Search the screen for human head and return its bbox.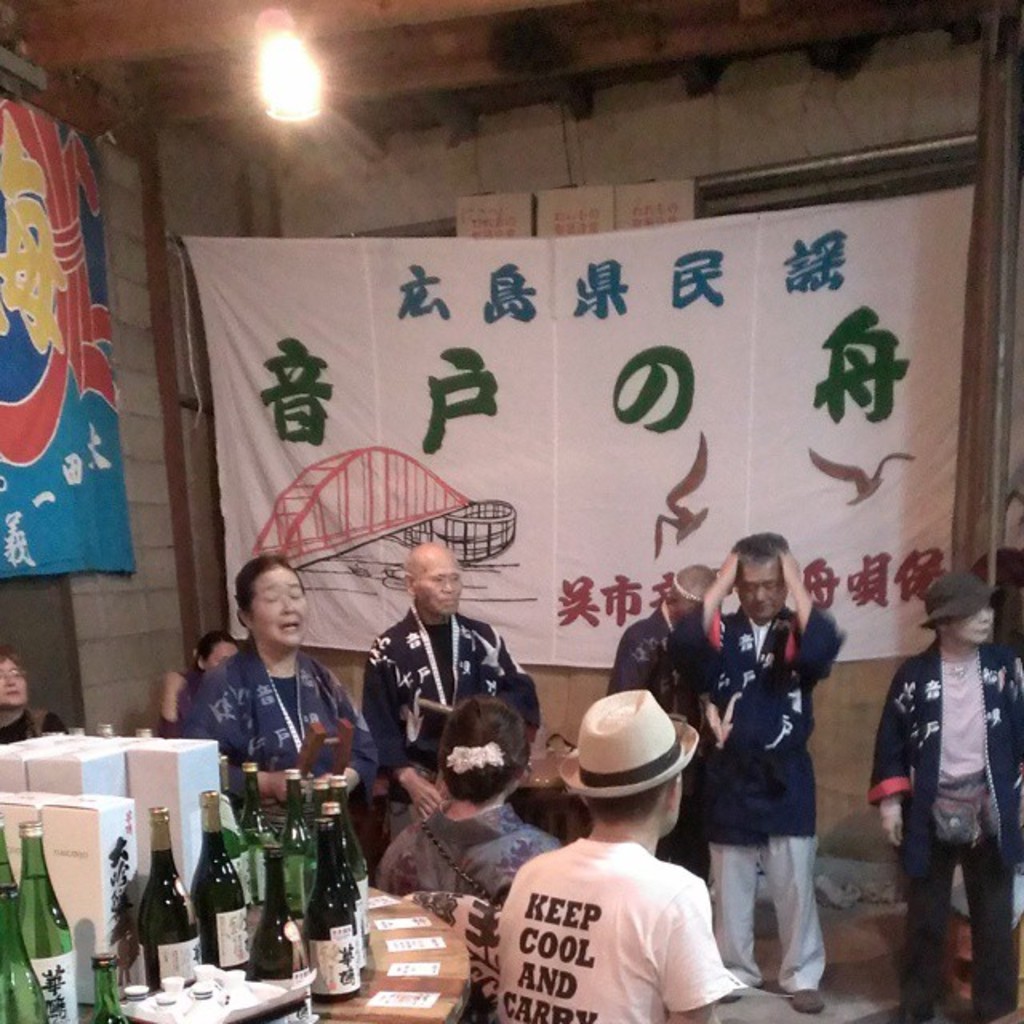
Found: detection(438, 699, 534, 795).
